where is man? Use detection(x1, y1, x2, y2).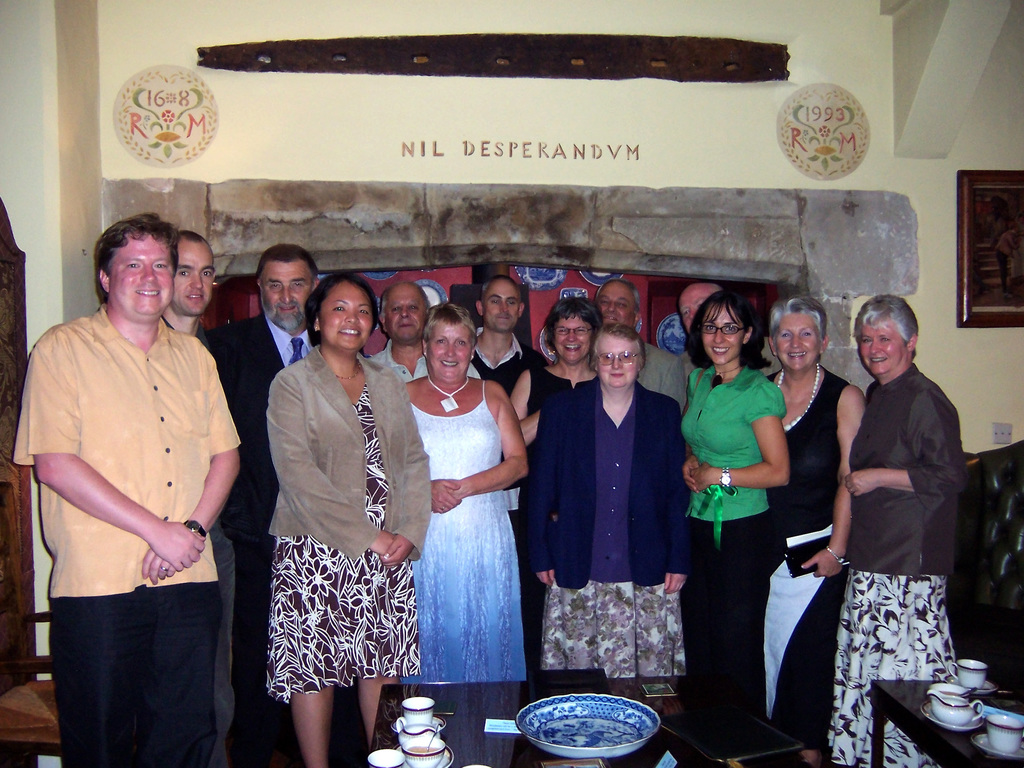
detection(674, 275, 774, 380).
